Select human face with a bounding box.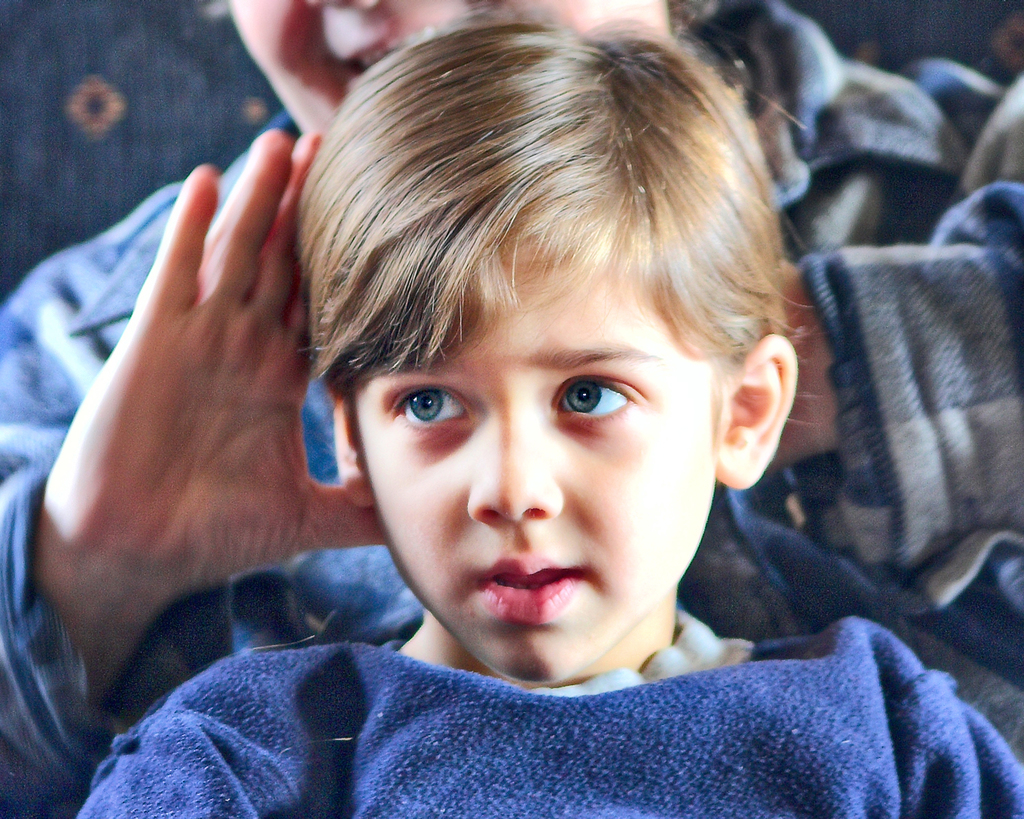
BBox(354, 263, 725, 682).
